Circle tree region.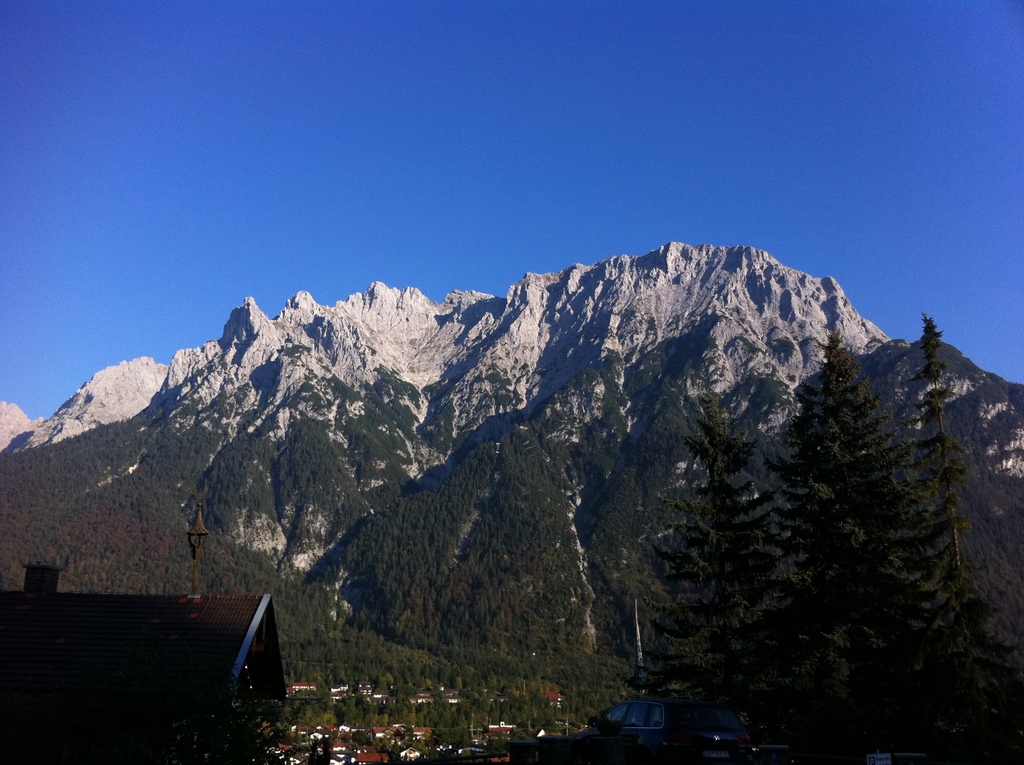
Region: detection(776, 336, 932, 764).
